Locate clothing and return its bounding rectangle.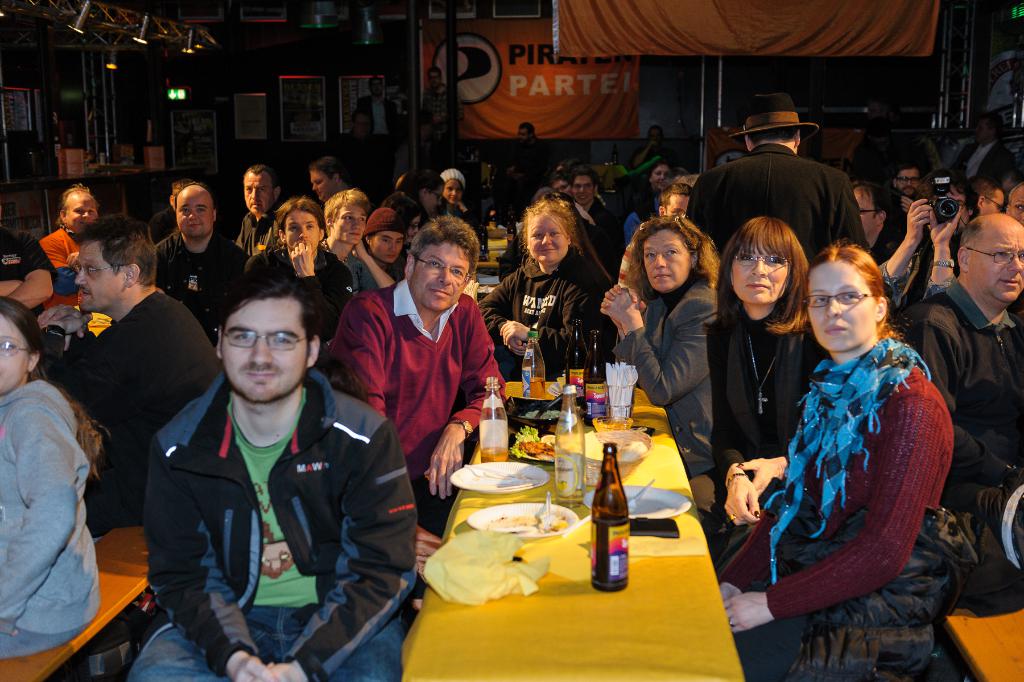
box=[706, 299, 836, 572].
